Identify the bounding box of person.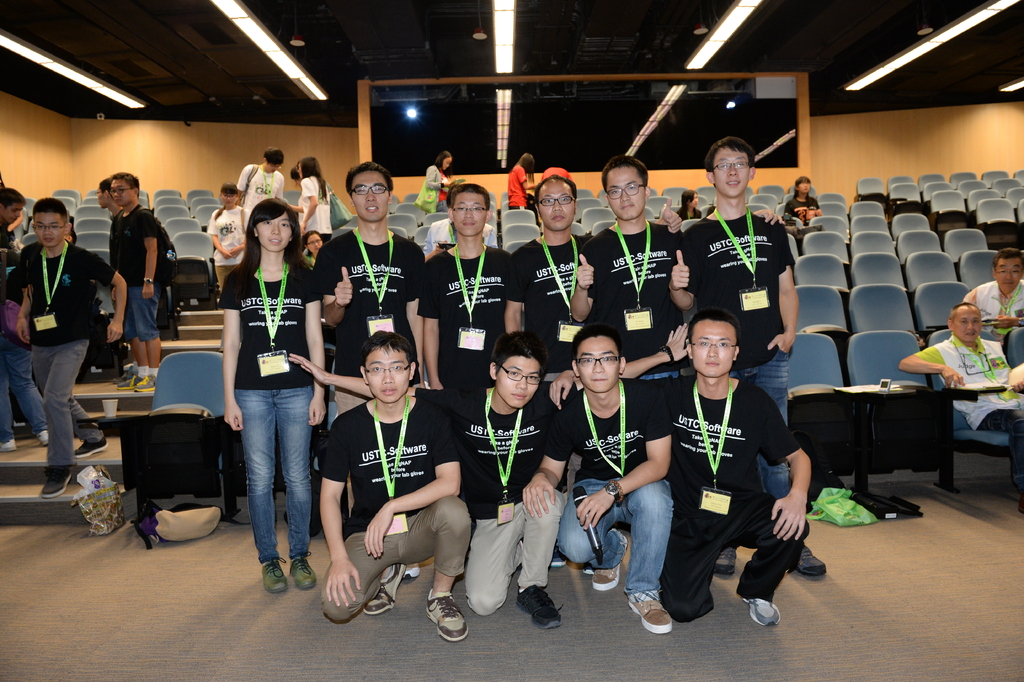
97/178/133/392.
